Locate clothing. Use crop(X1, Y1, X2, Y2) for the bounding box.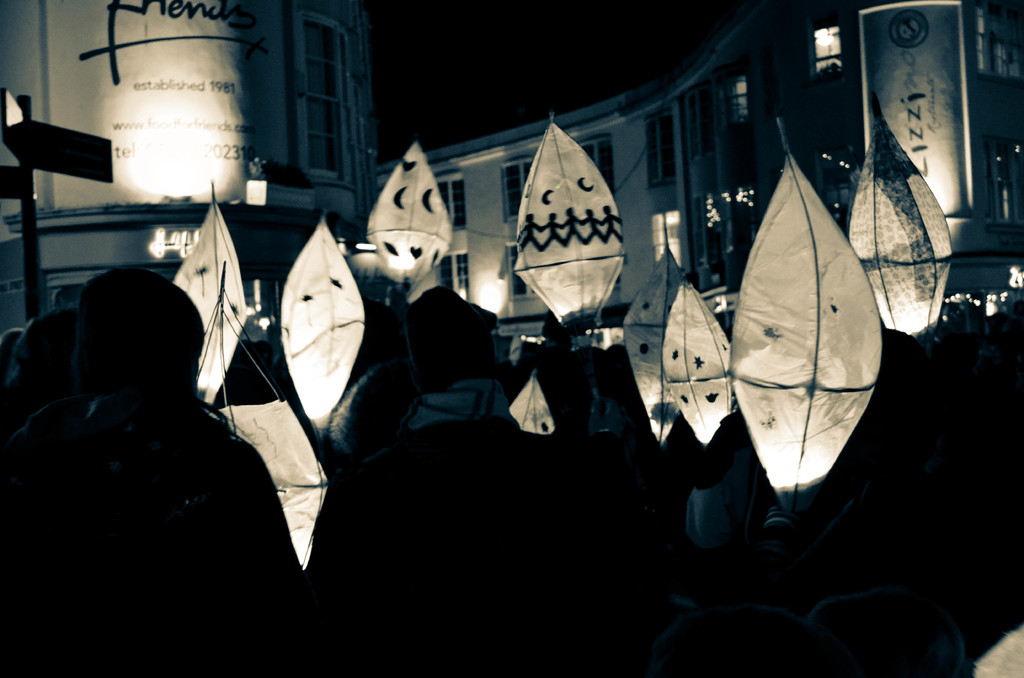
crop(308, 448, 378, 667).
